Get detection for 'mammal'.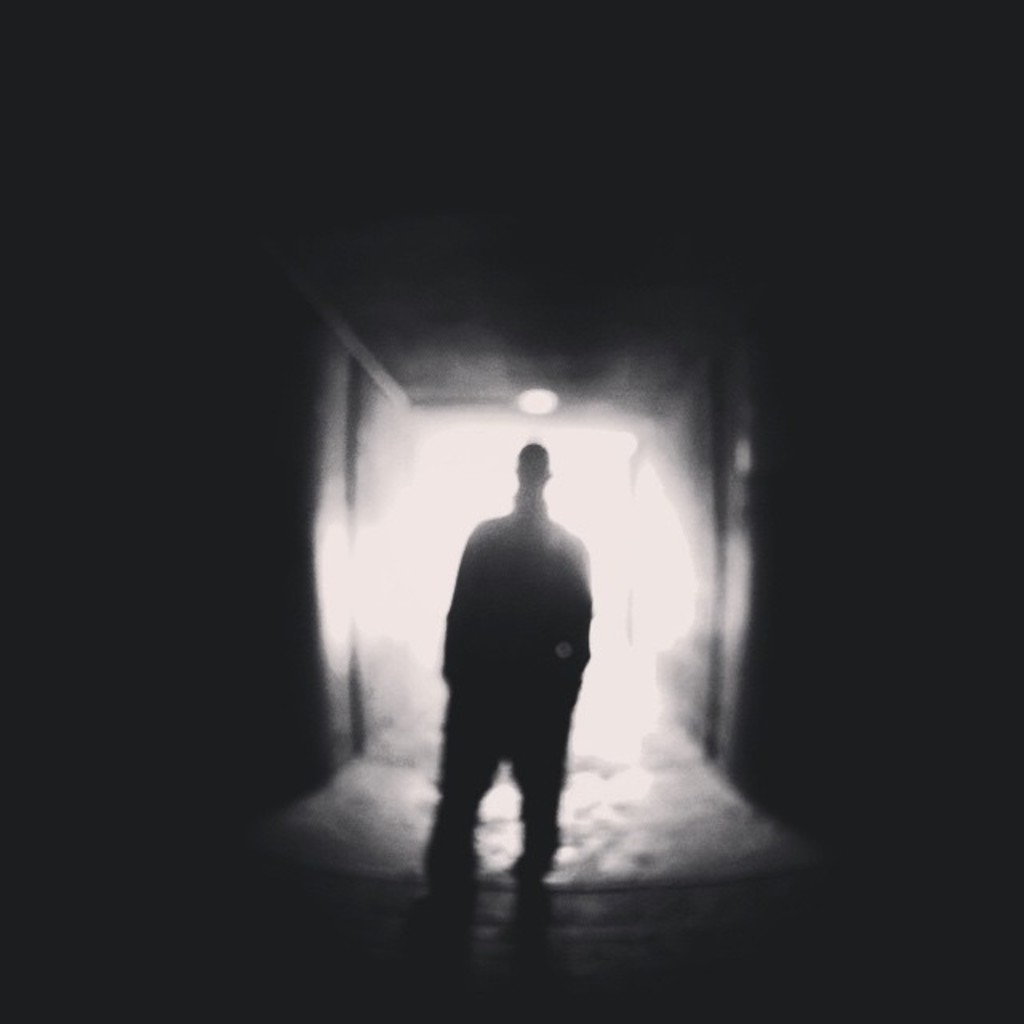
Detection: region(426, 435, 590, 878).
